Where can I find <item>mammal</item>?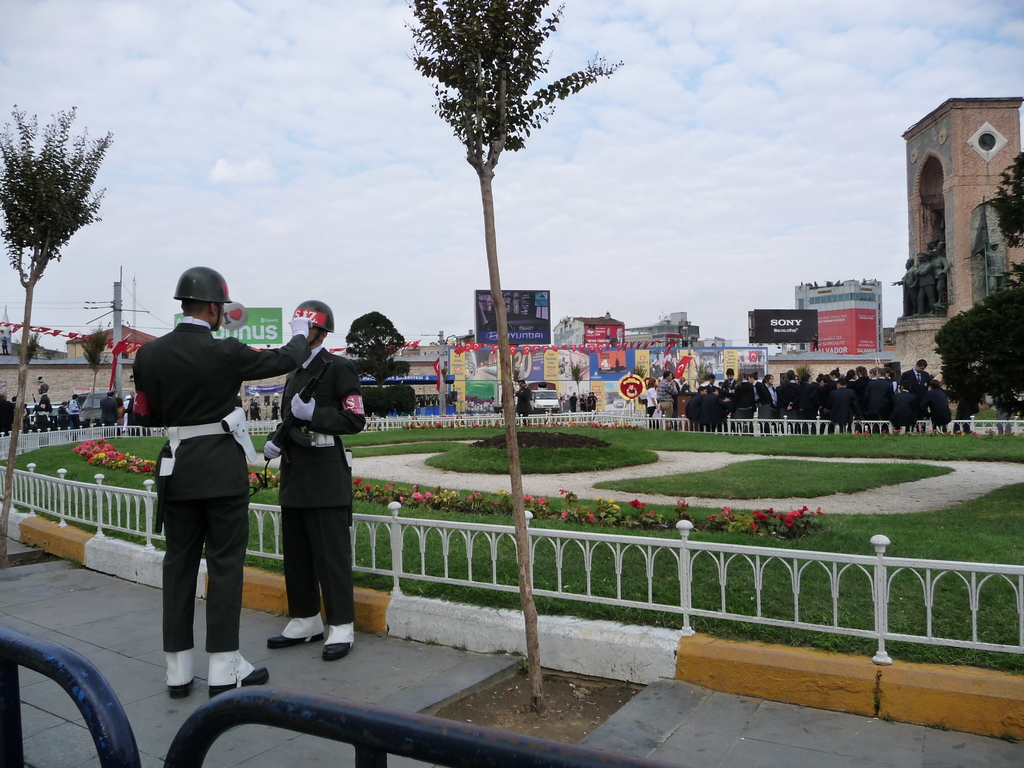
You can find it at select_region(99, 390, 118, 429).
